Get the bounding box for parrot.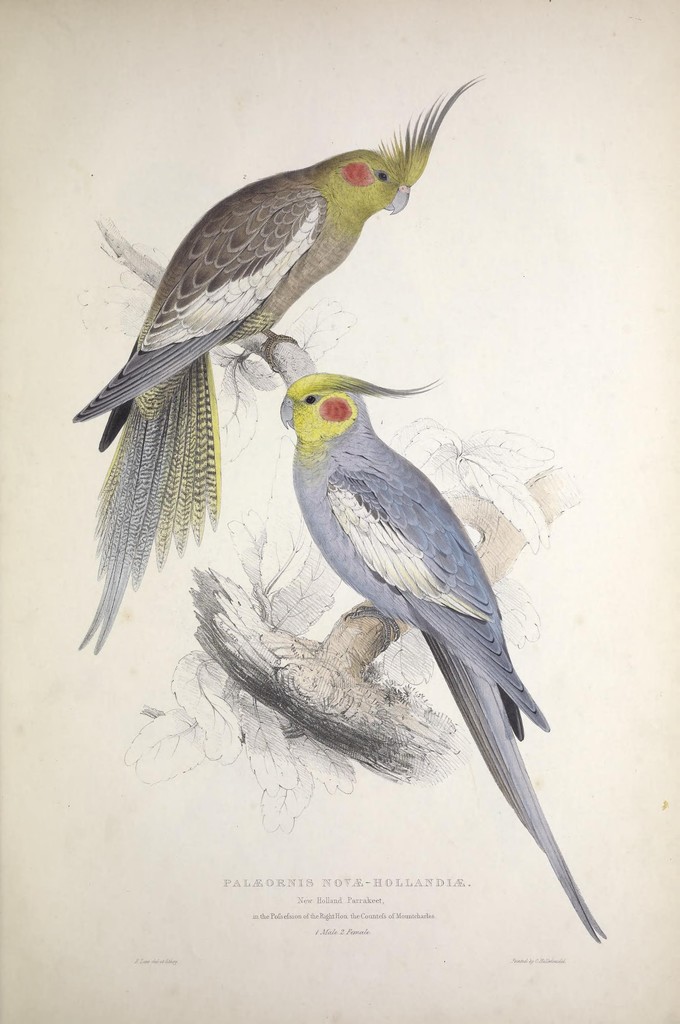
l=44, t=68, r=501, b=671.
